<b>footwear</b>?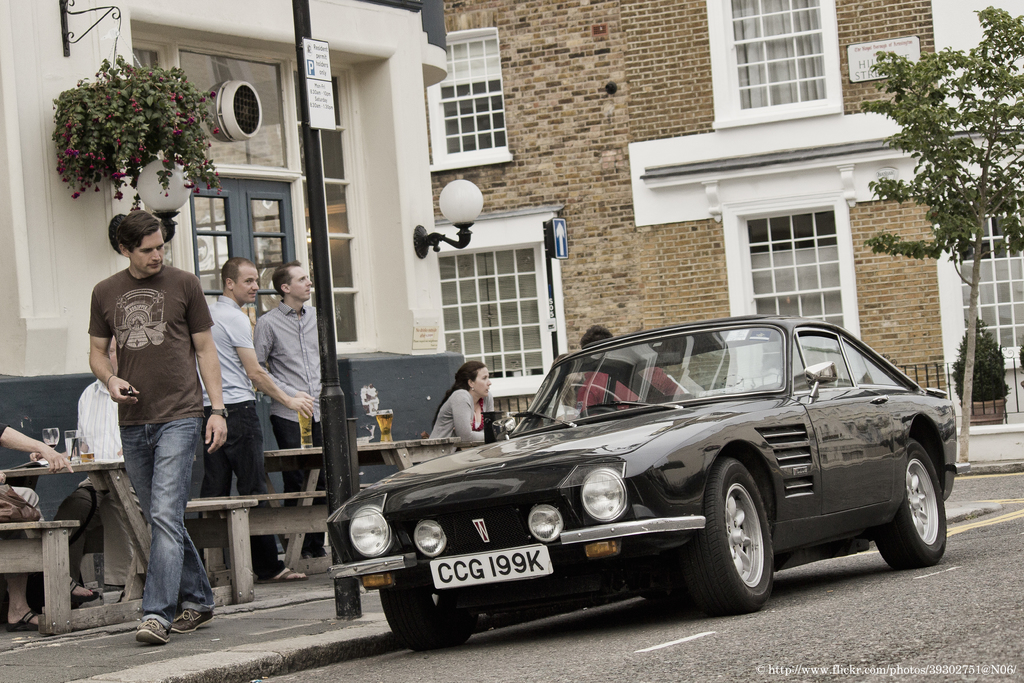
region(134, 619, 168, 646)
